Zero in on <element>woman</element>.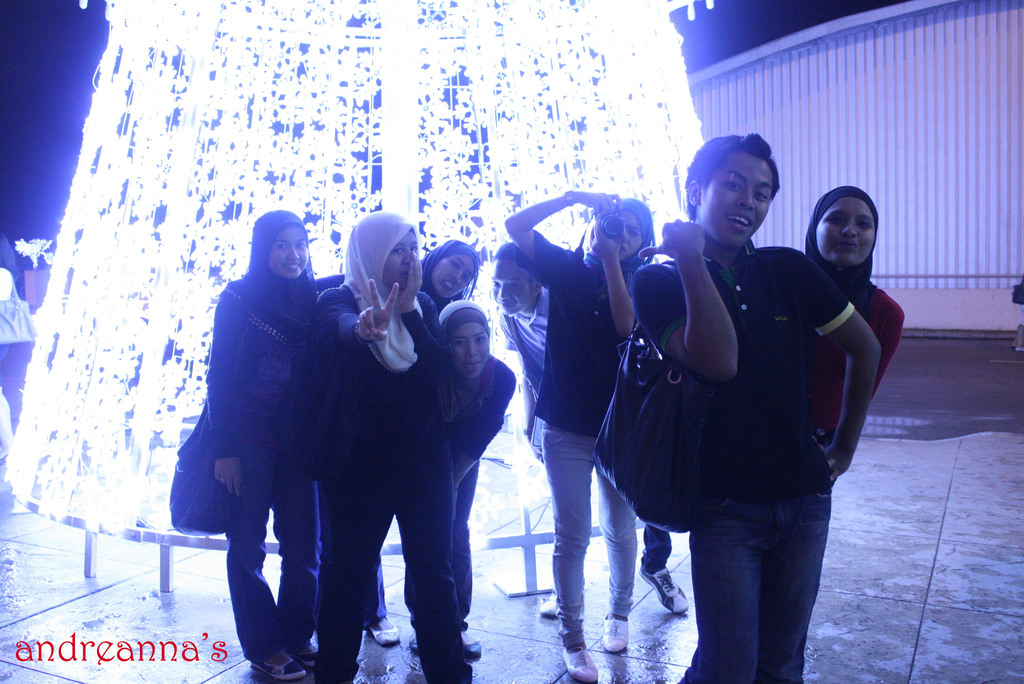
Zeroed in: region(414, 298, 529, 654).
